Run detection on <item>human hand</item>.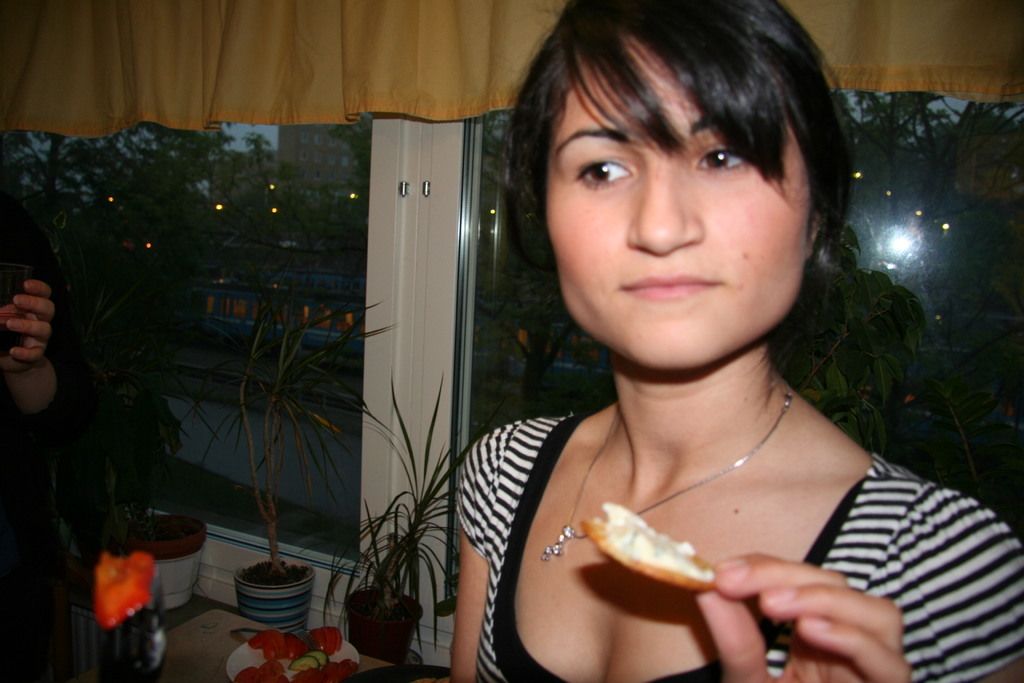
Result: x1=701, y1=535, x2=915, y2=664.
